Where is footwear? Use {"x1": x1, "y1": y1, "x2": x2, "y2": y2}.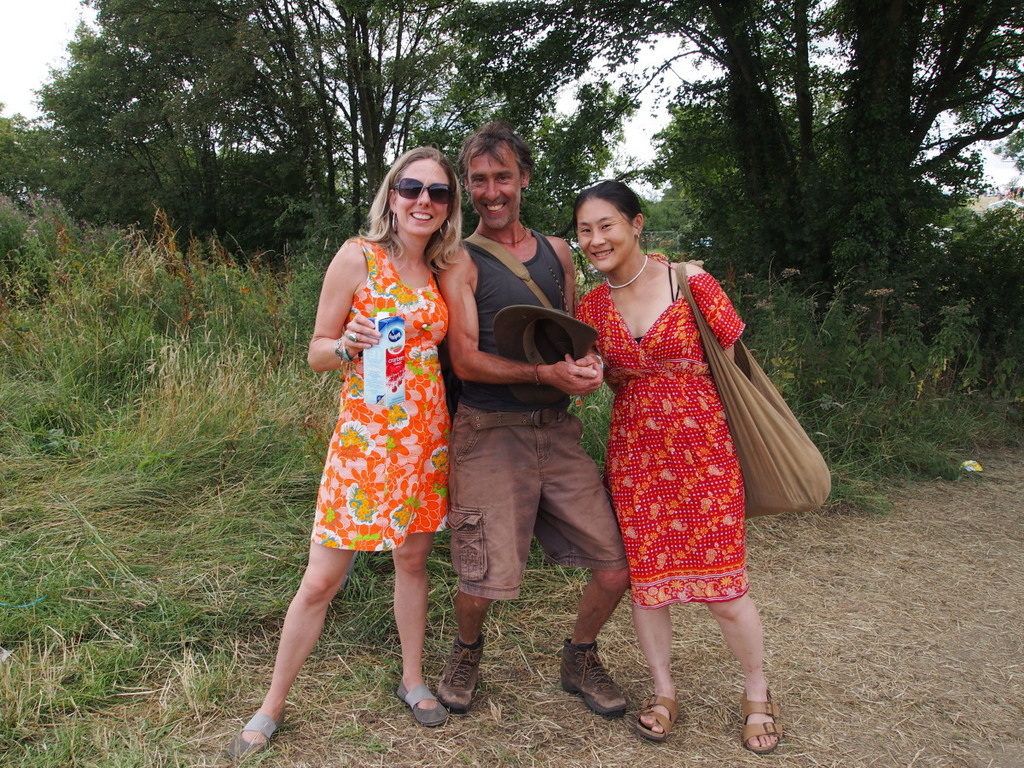
{"x1": 434, "y1": 634, "x2": 483, "y2": 713}.
